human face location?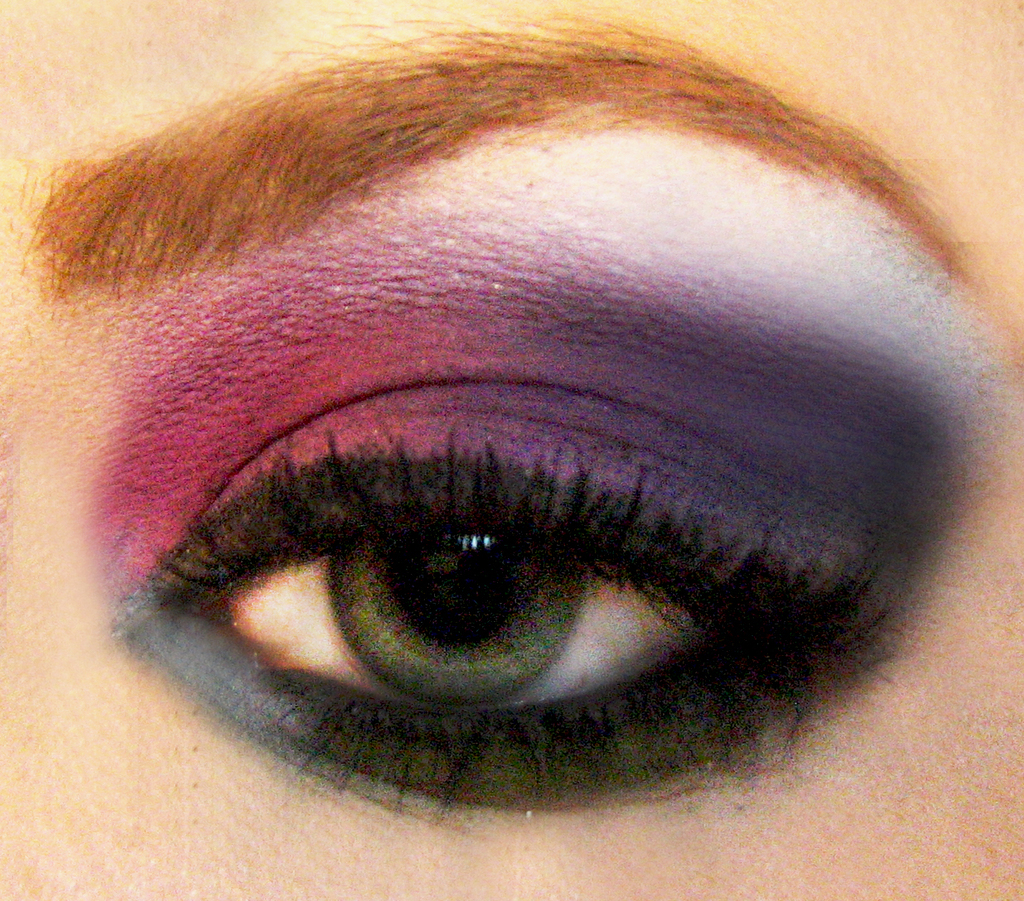
[left=0, top=0, right=1023, bottom=899]
